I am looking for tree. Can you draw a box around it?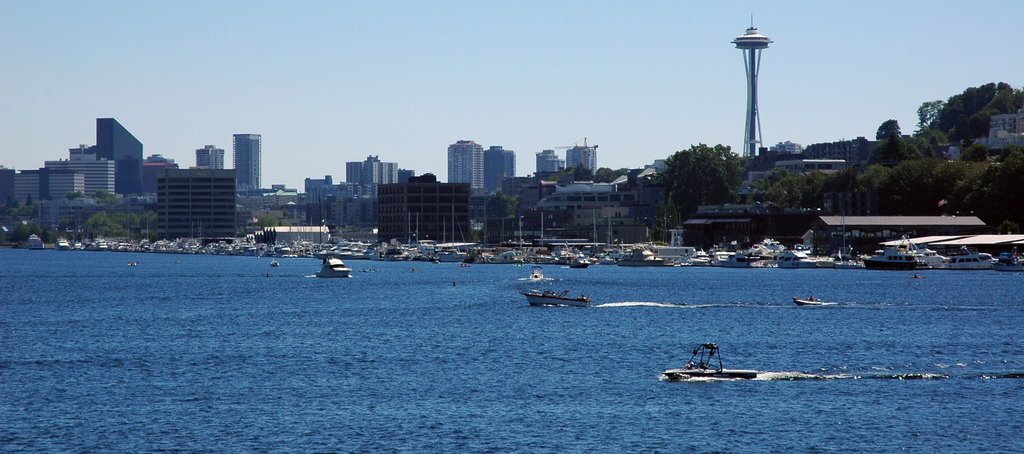
Sure, the bounding box is [x1=91, y1=190, x2=115, y2=200].
